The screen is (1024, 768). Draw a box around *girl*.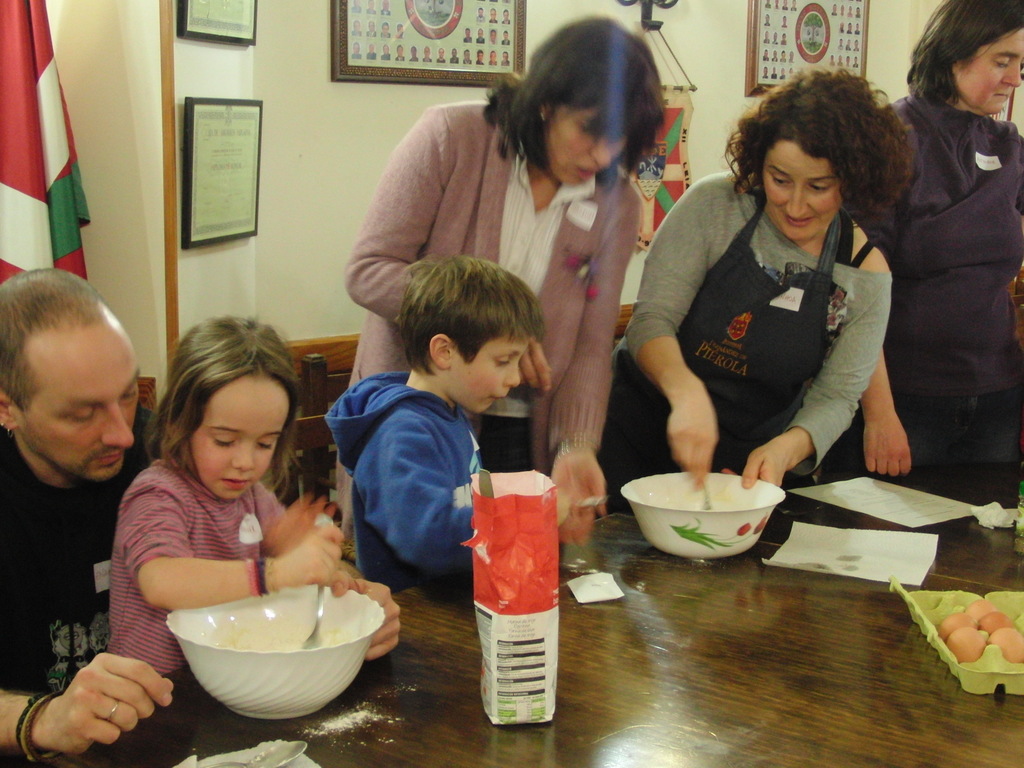
crop(108, 315, 344, 678).
